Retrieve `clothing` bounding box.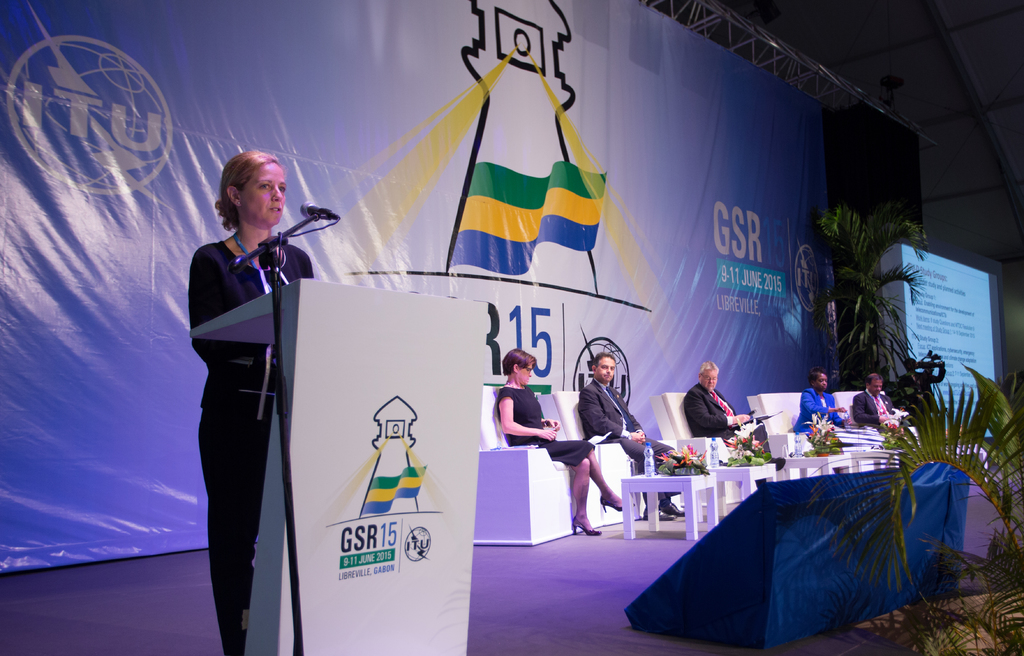
Bounding box: x1=500, y1=381, x2=595, y2=470.
